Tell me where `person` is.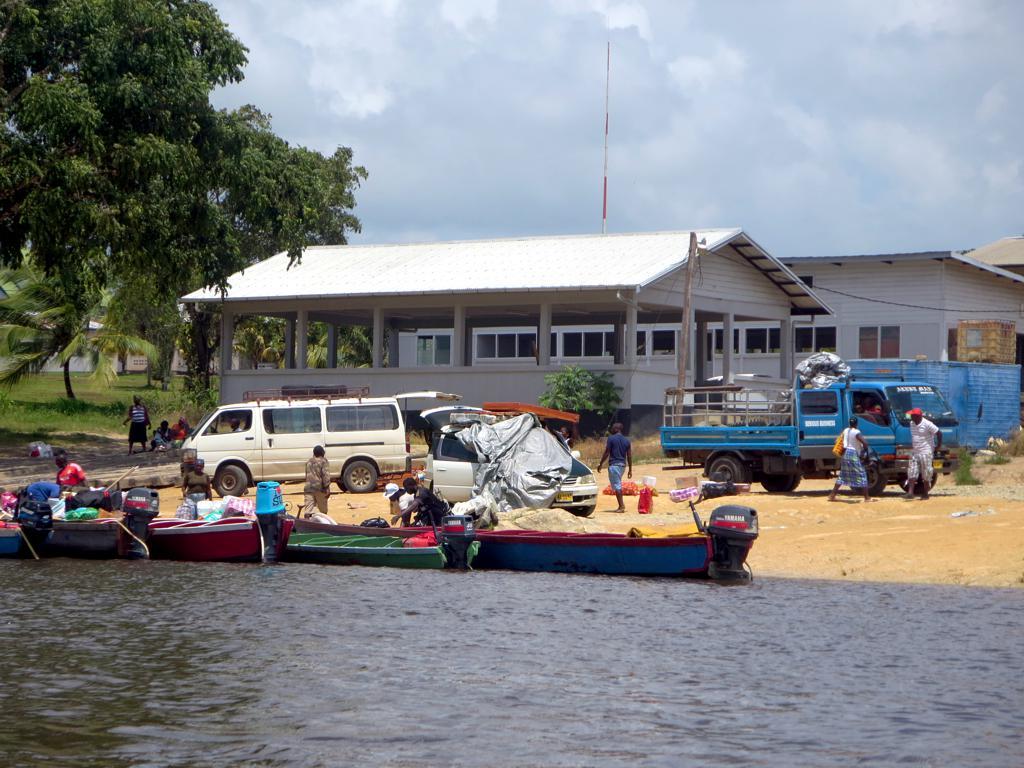
`person` is at BBox(54, 452, 103, 491).
